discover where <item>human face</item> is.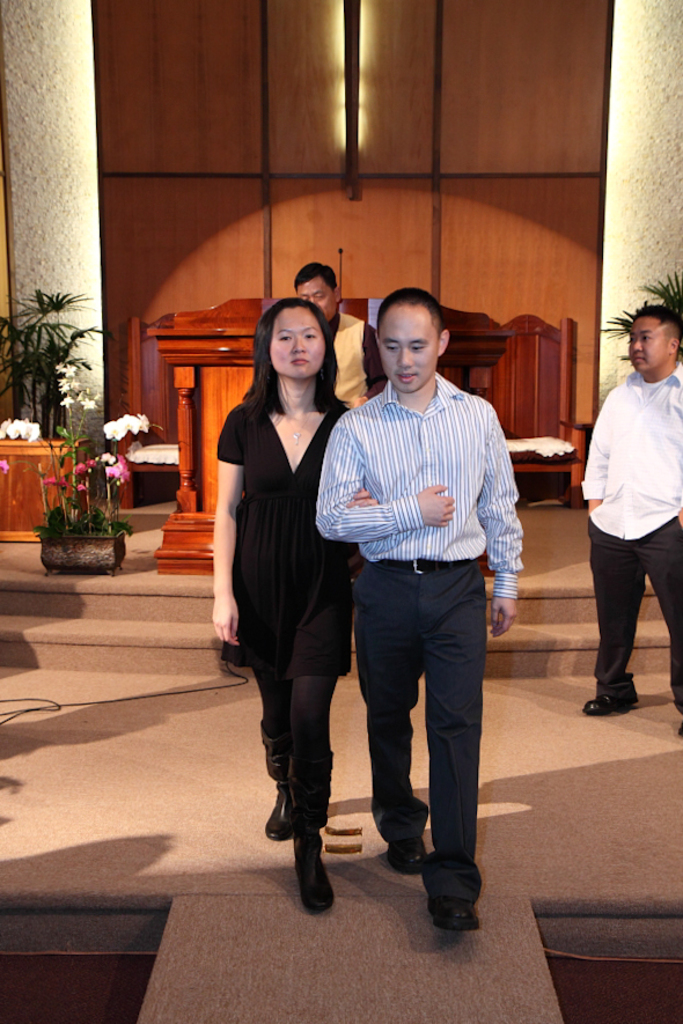
Discovered at [x1=272, y1=309, x2=329, y2=382].
